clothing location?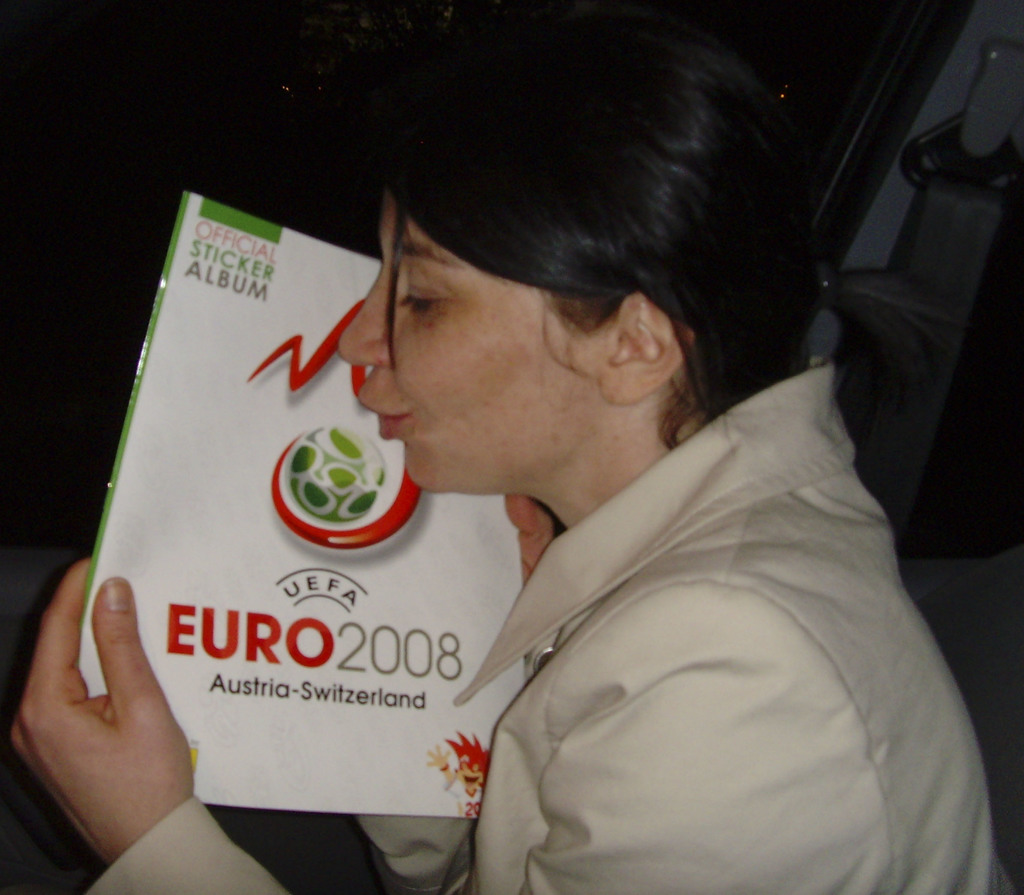
x1=191 y1=222 x2=975 y2=894
